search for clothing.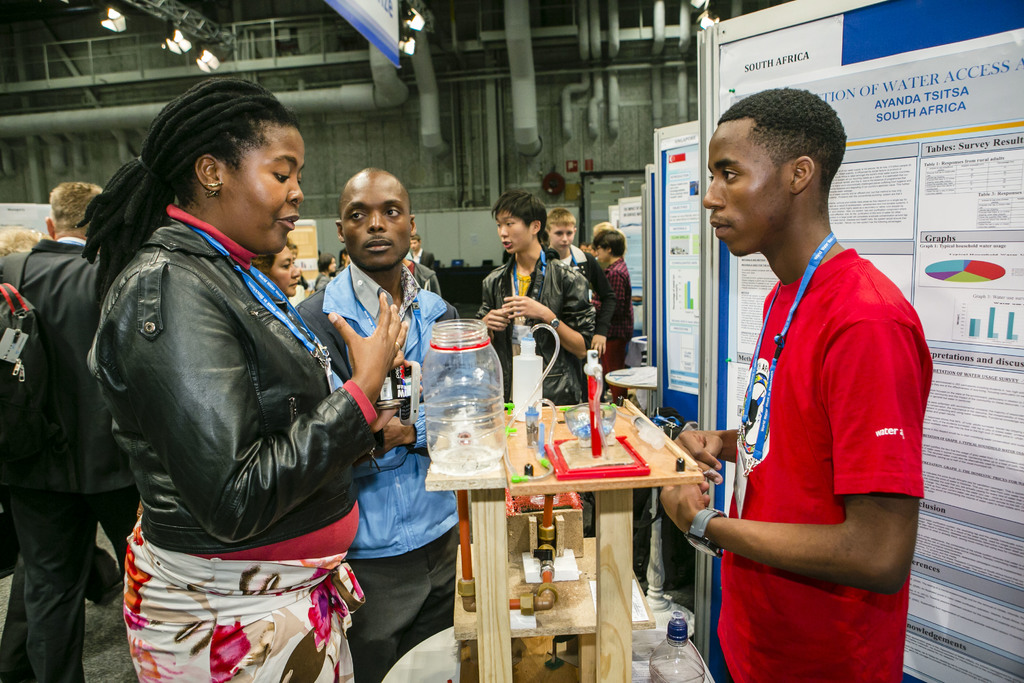
Found at left=478, top=250, right=601, bottom=410.
